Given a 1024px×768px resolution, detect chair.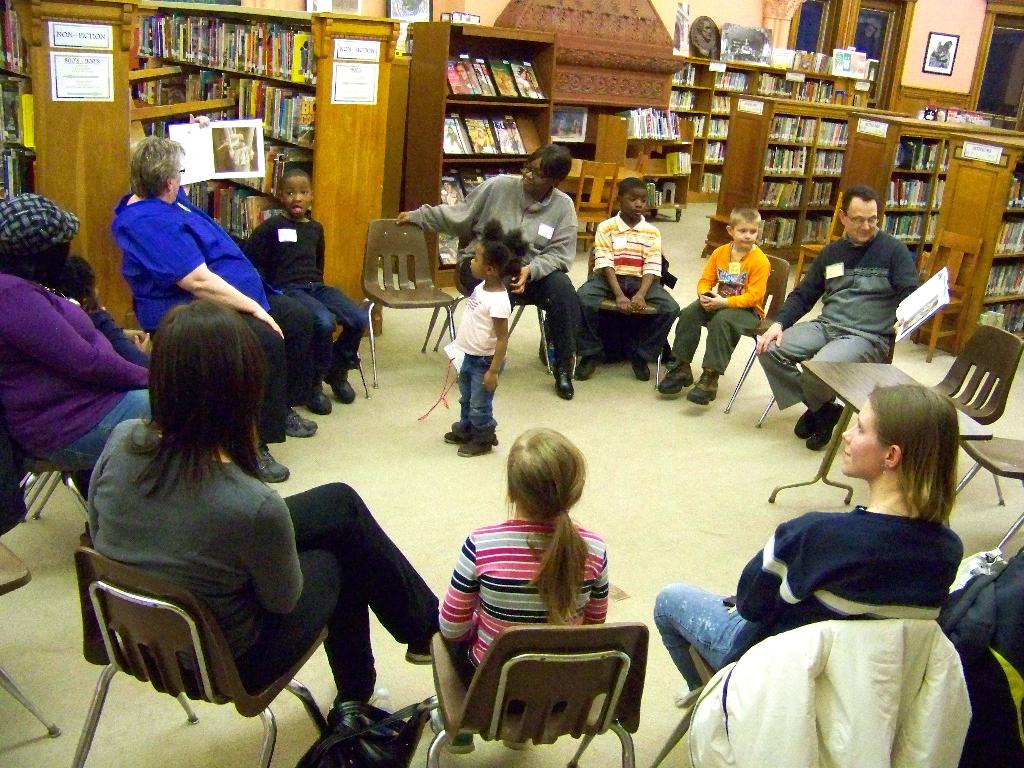
detection(637, 623, 972, 767).
